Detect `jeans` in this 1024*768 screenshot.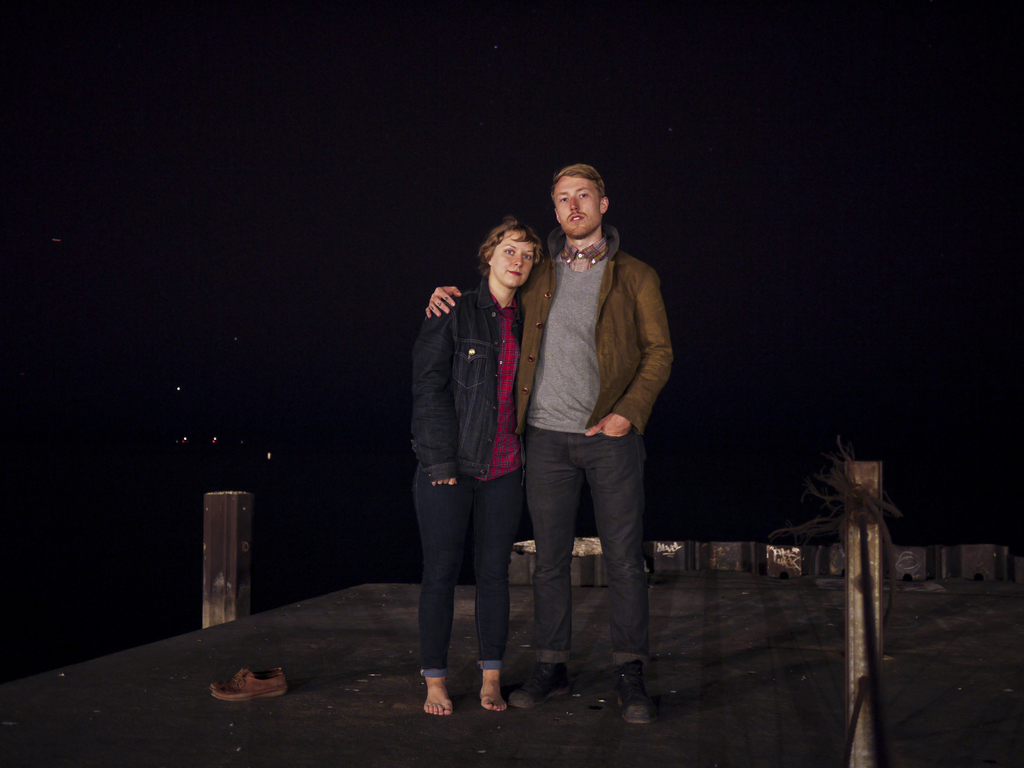
Detection: {"left": 523, "top": 426, "right": 644, "bottom": 664}.
